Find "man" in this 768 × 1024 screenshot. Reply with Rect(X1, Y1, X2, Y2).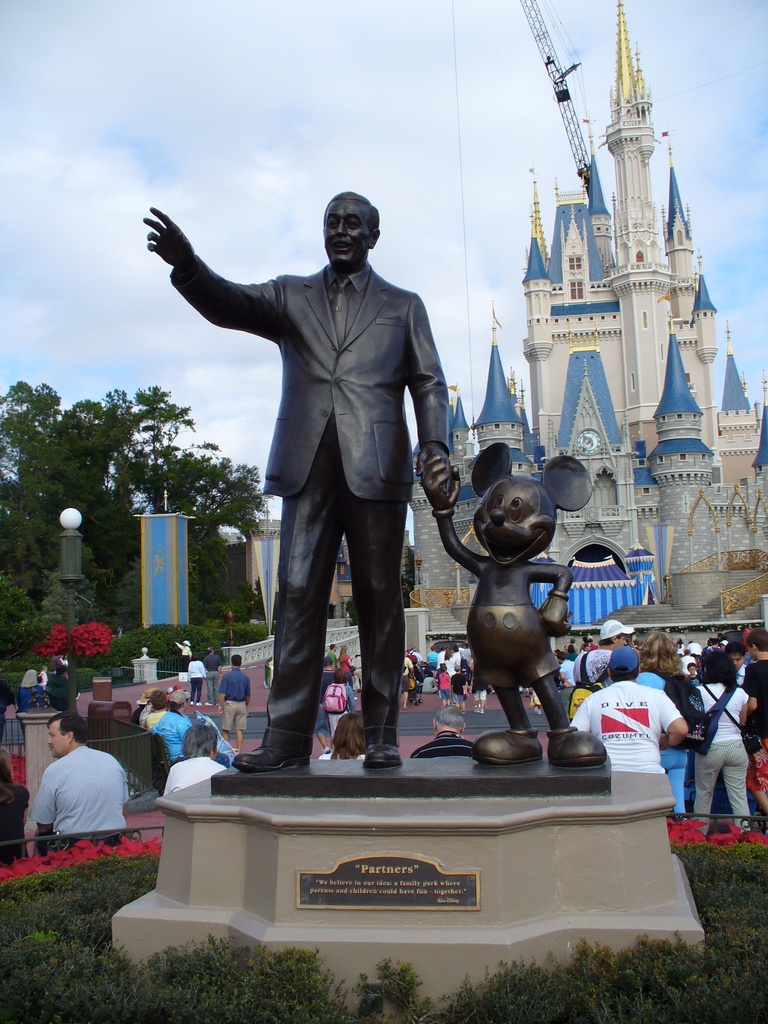
Rect(144, 194, 457, 772).
